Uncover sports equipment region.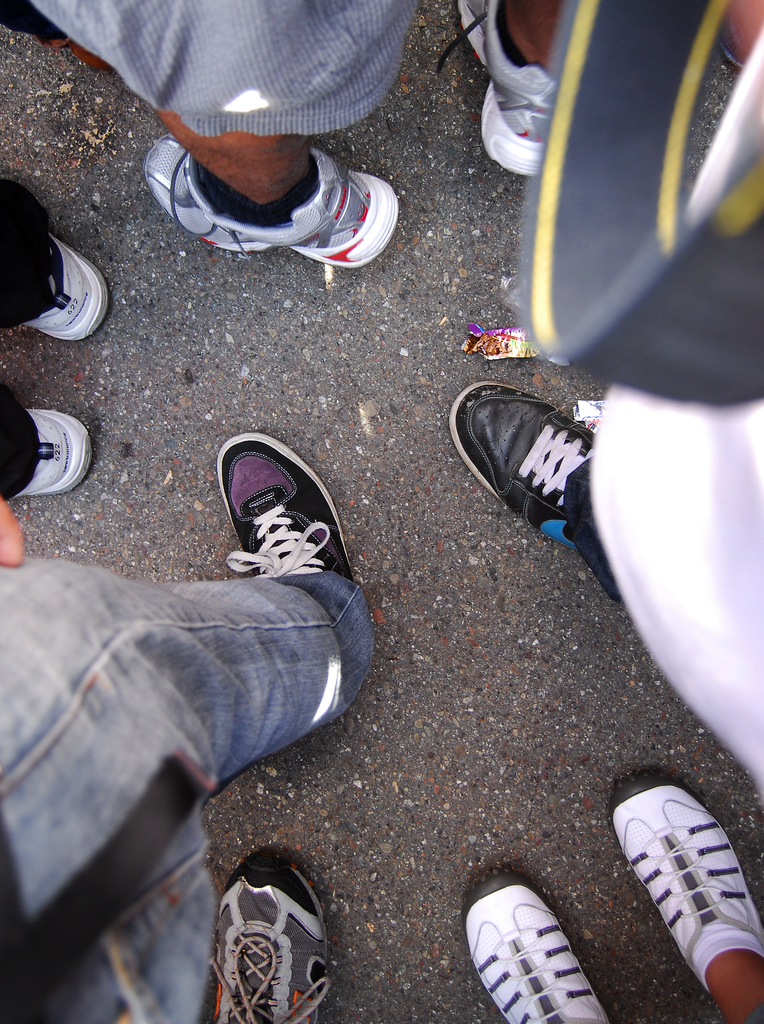
Uncovered: select_region(139, 132, 403, 275).
